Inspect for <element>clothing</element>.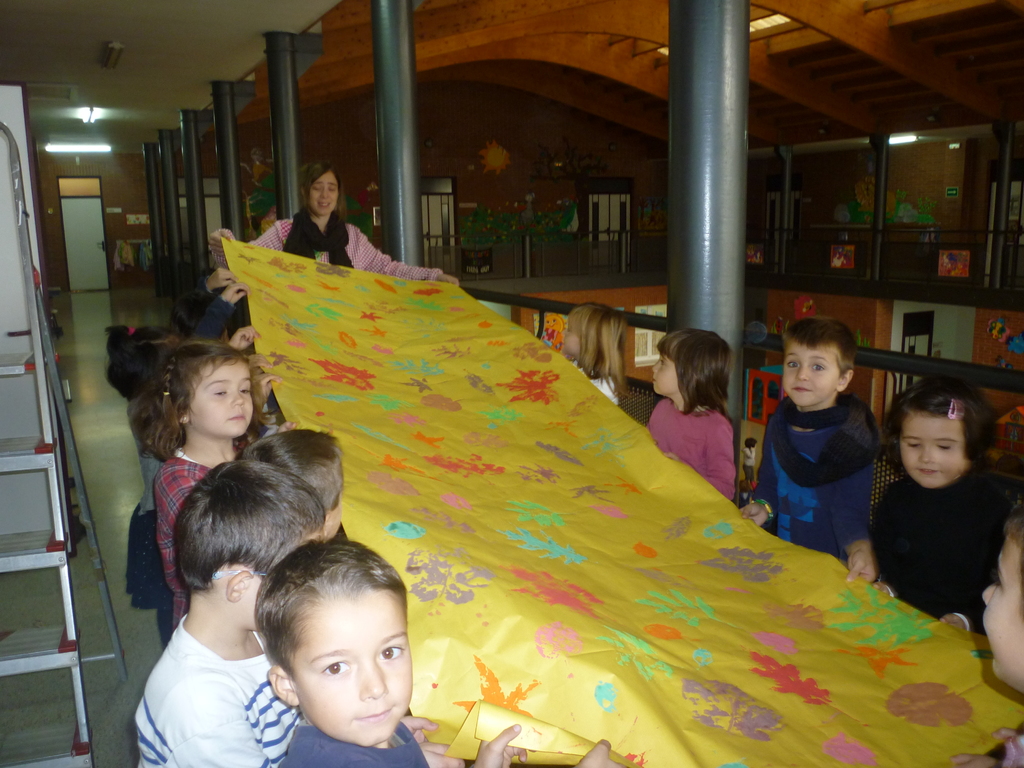
Inspection: BBox(261, 200, 451, 270).
